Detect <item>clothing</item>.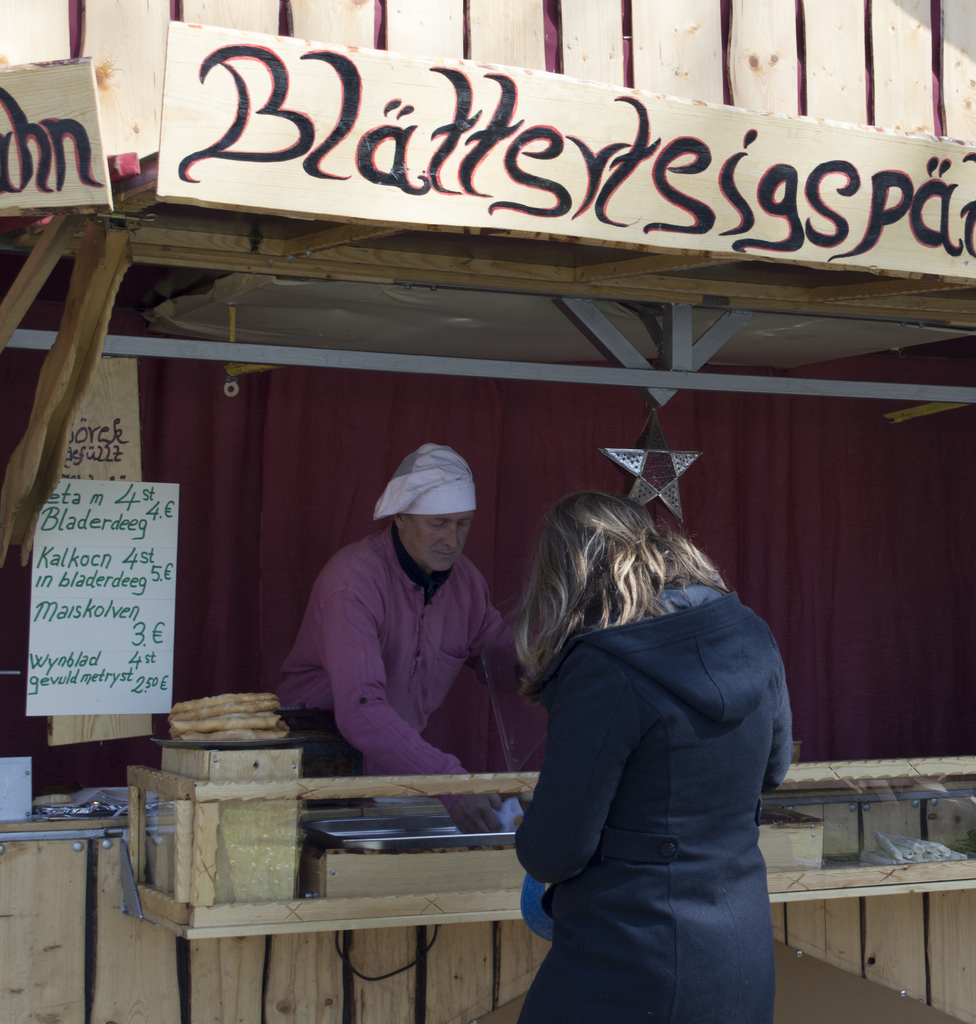
Detected at locate(516, 596, 795, 1023).
